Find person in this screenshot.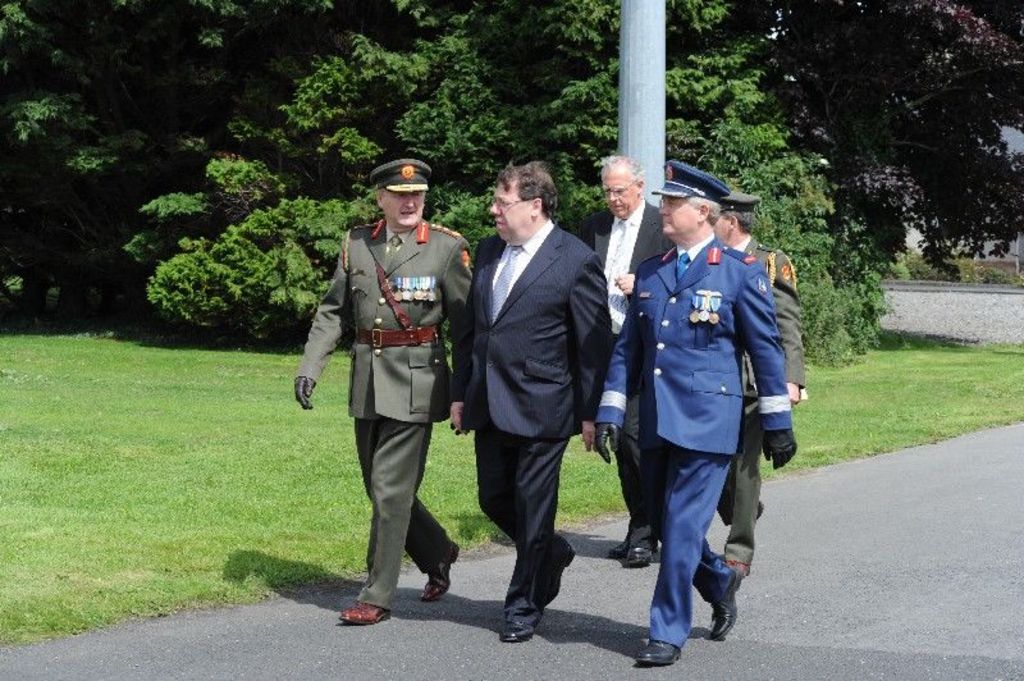
The bounding box for person is left=718, top=196, right=805, bottom=581.
